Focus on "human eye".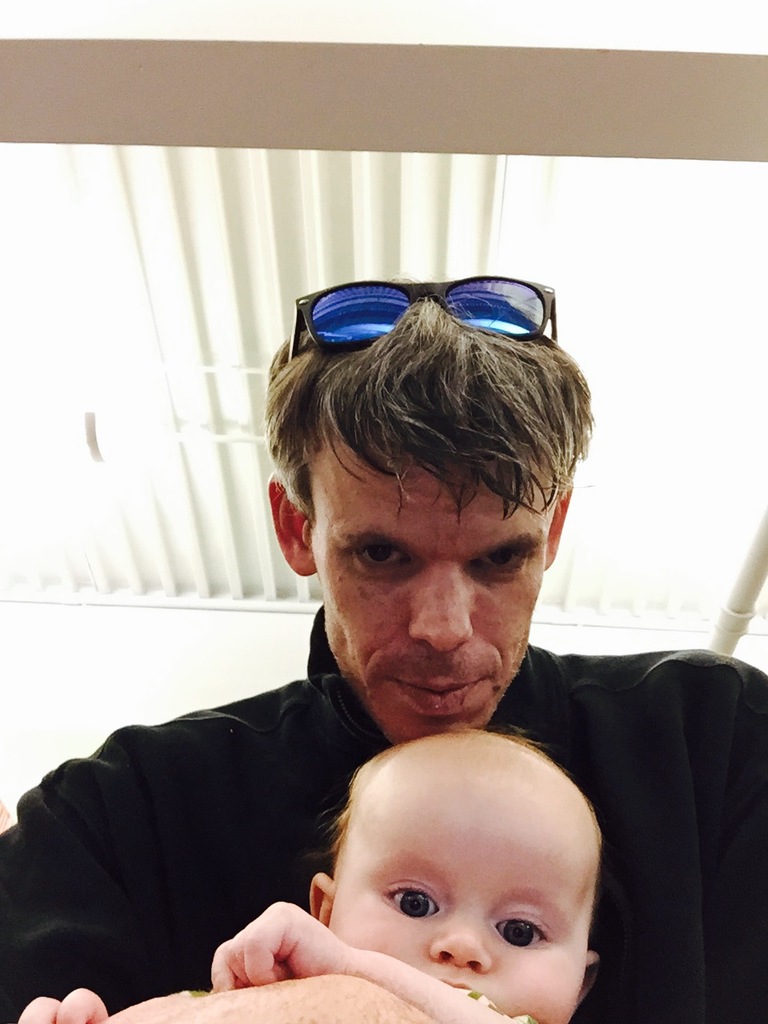
Focused at 476/894/566/954.
